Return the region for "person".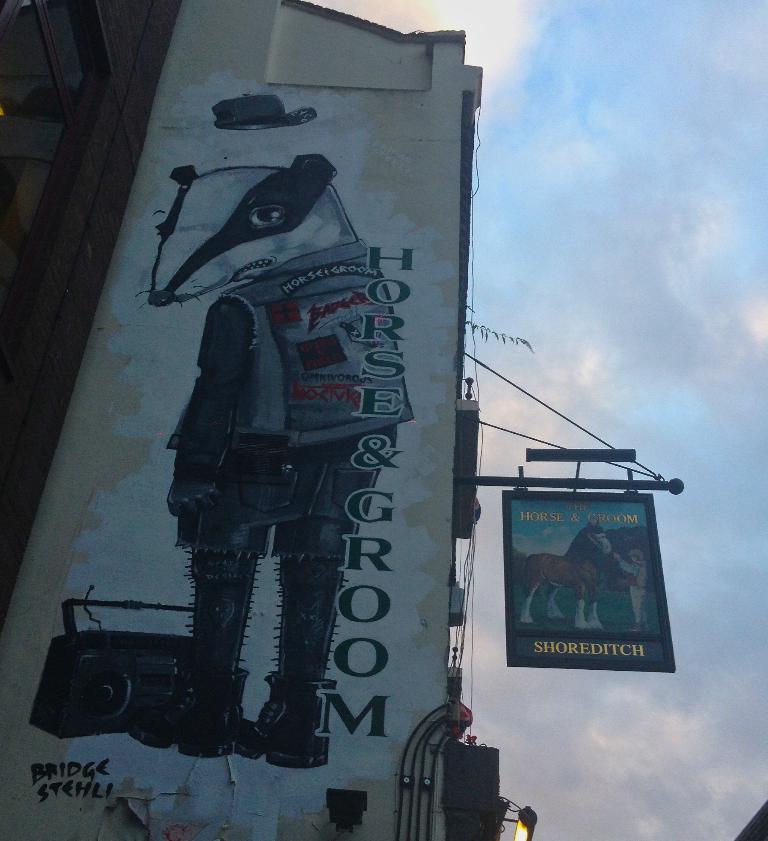
region(613, 546, 649, 638).
